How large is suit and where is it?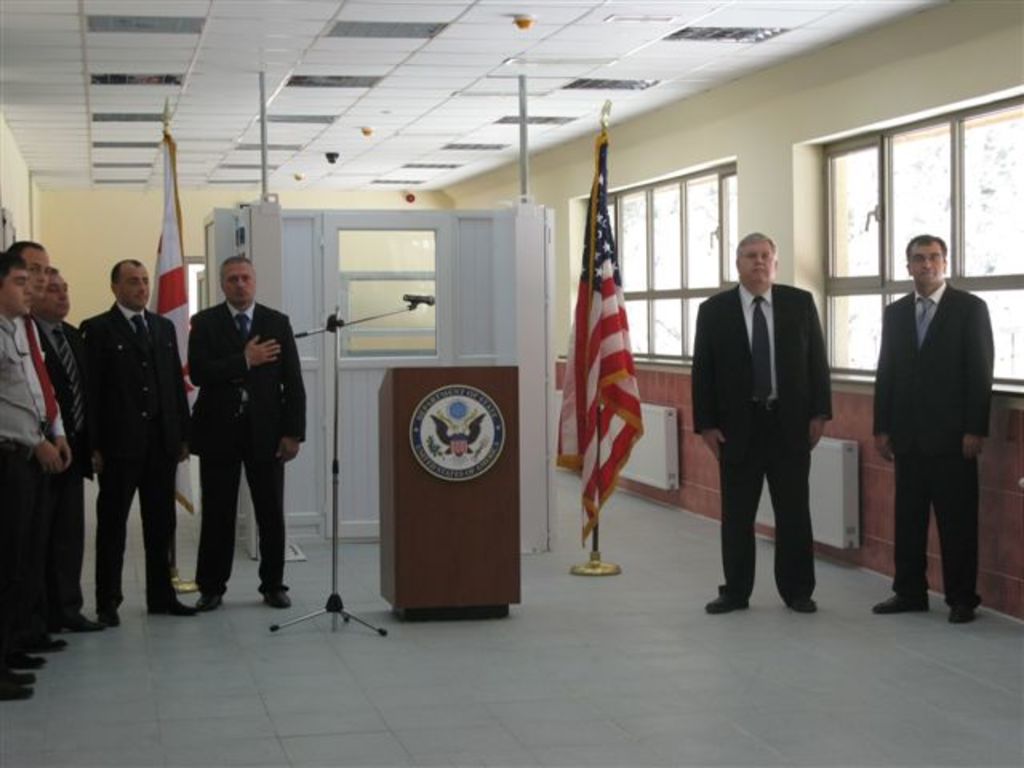
Bounding box: 35:322:83:603.
